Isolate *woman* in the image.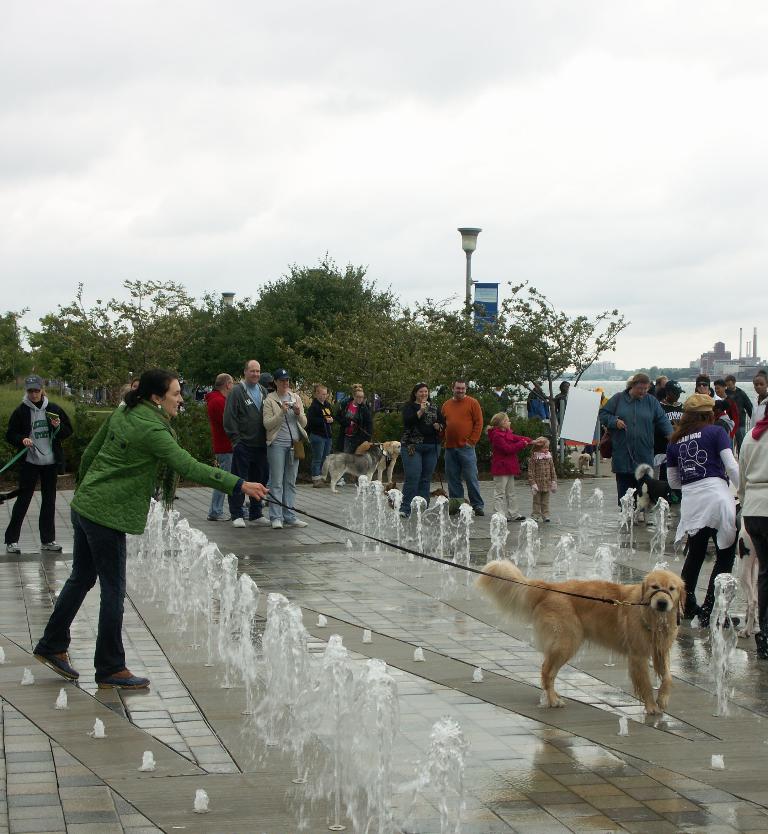
Isolated region: l=127, t=377, r=140, b=393.
